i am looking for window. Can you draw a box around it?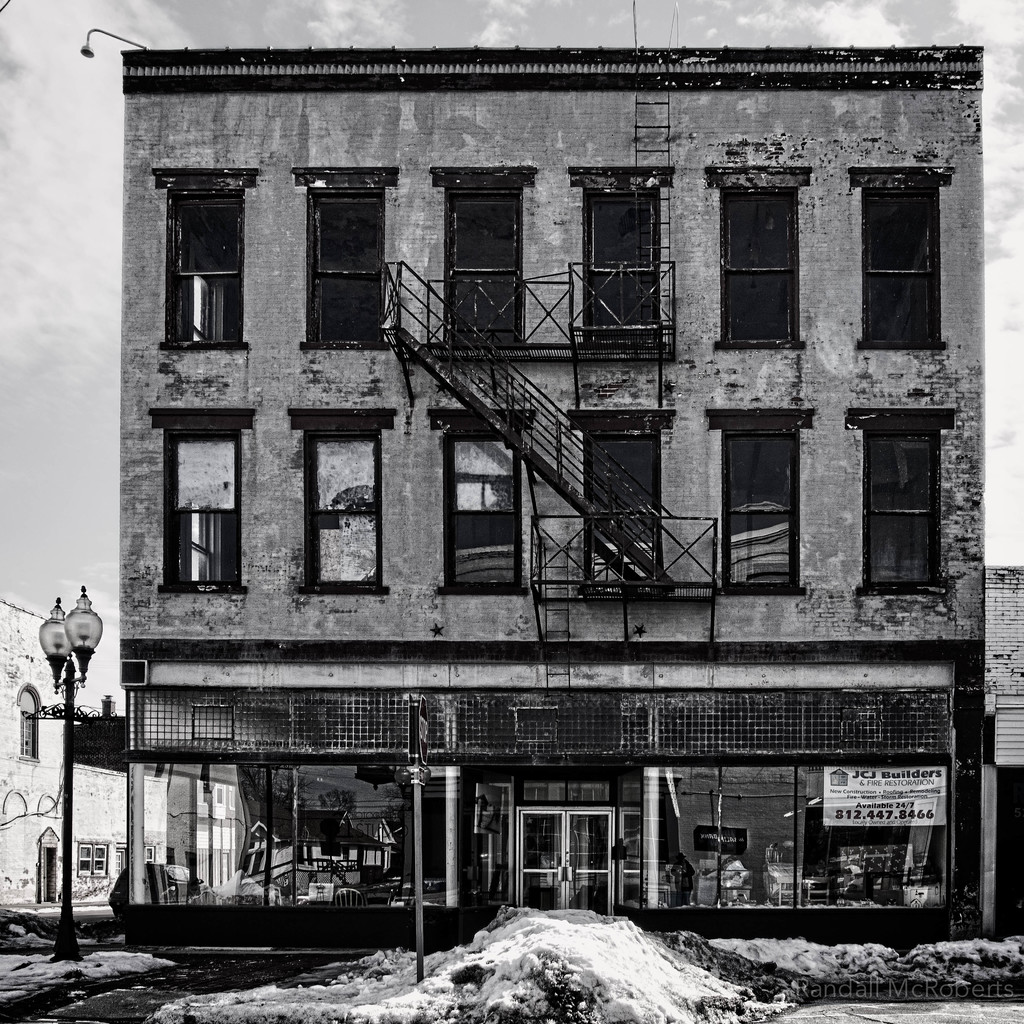
Sure, the bounding box is 168,190,241,348.
